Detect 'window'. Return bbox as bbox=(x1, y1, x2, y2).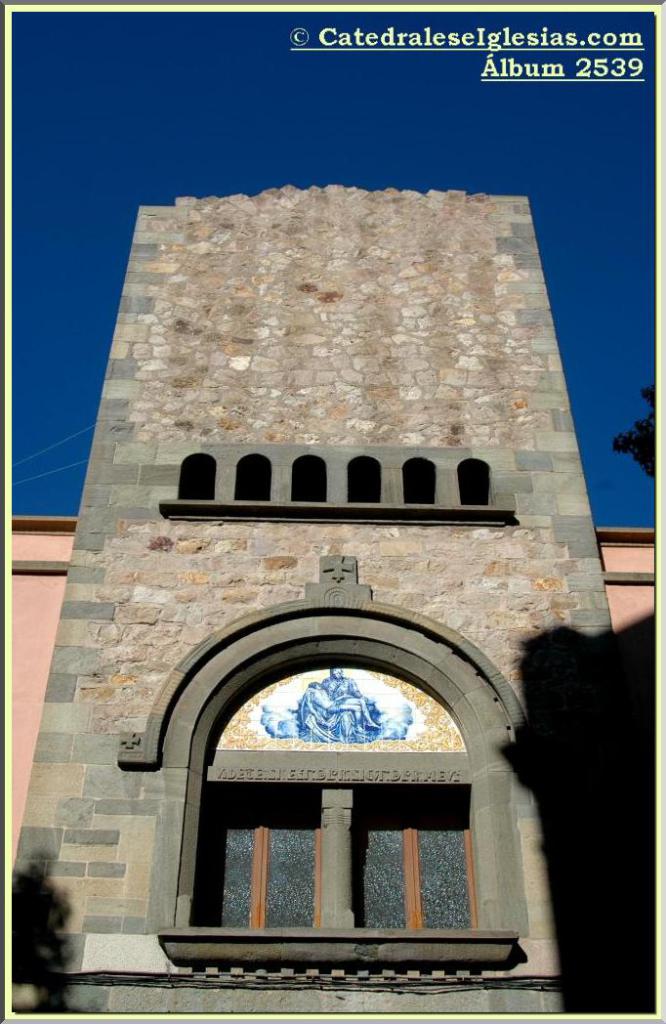
bbox=(187, 781, 318, 926).
